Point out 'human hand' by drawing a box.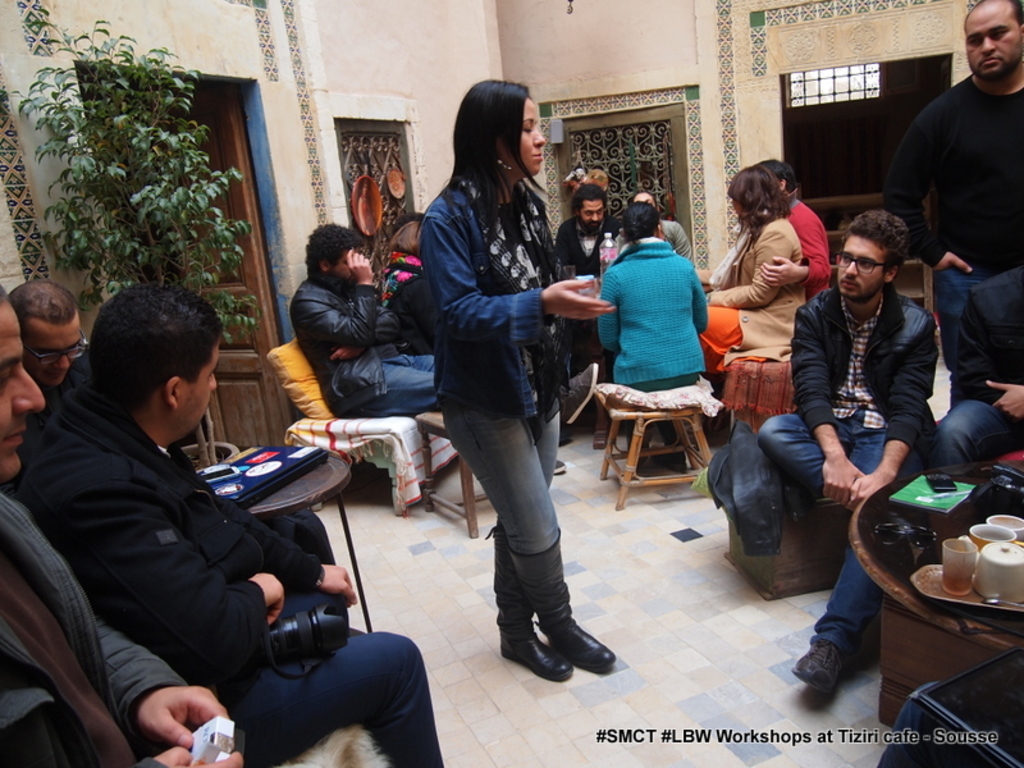
Rect(845, 472, 892, 511).
